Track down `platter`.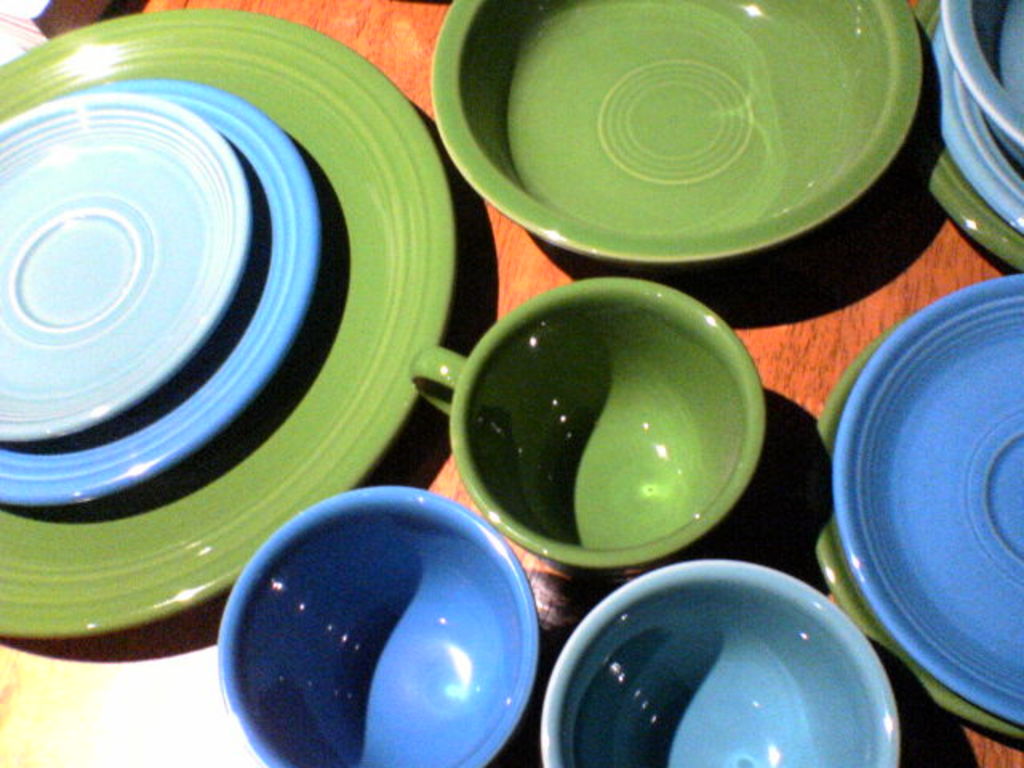
Tracked to [0, 75, 320, 507].
